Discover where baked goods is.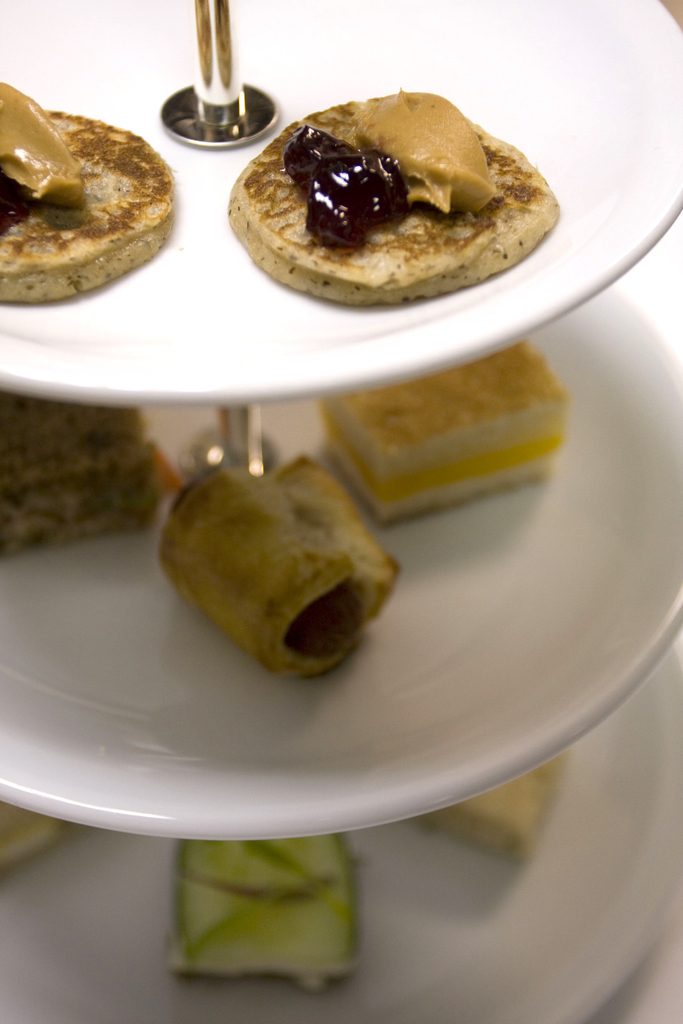
Discovered at box(225, 92, 559, 304).
